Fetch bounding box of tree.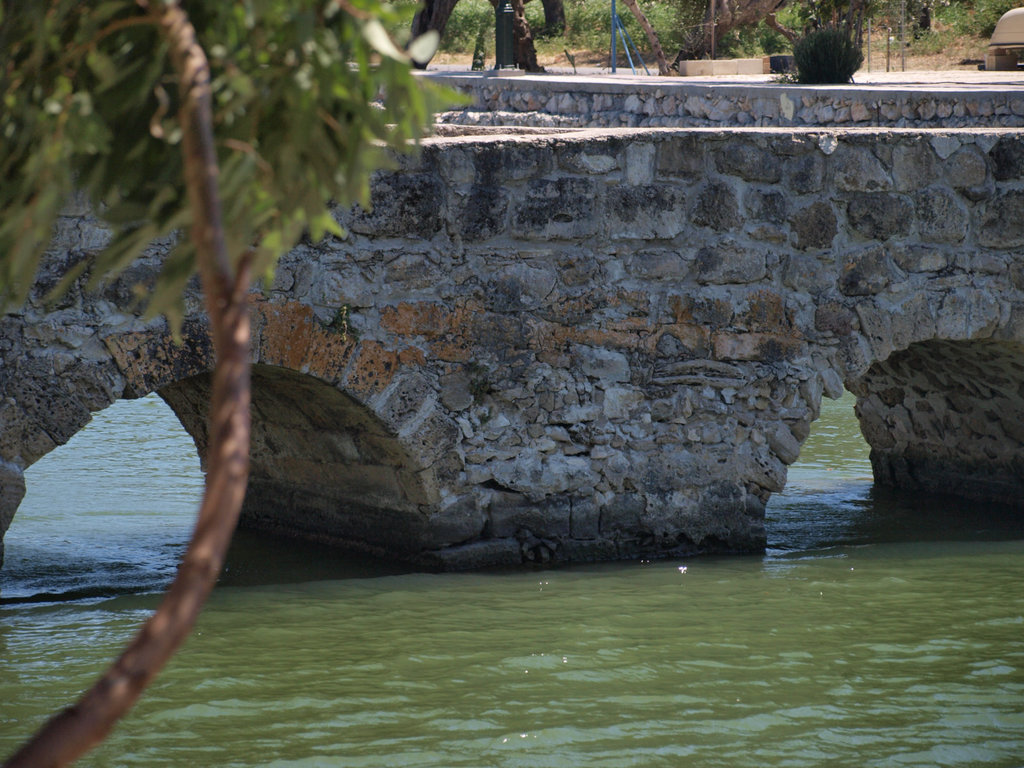
Bbox: BBox(0, 0, 472, 767).
